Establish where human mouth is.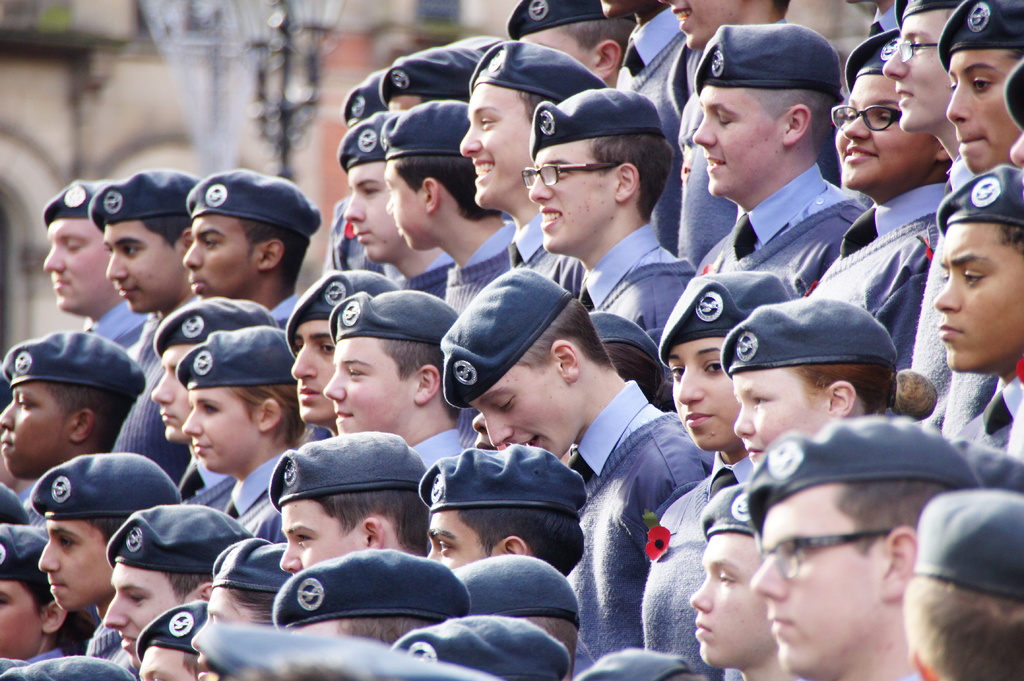
Established at (left=895, top=91, right=915, bottom=104).
